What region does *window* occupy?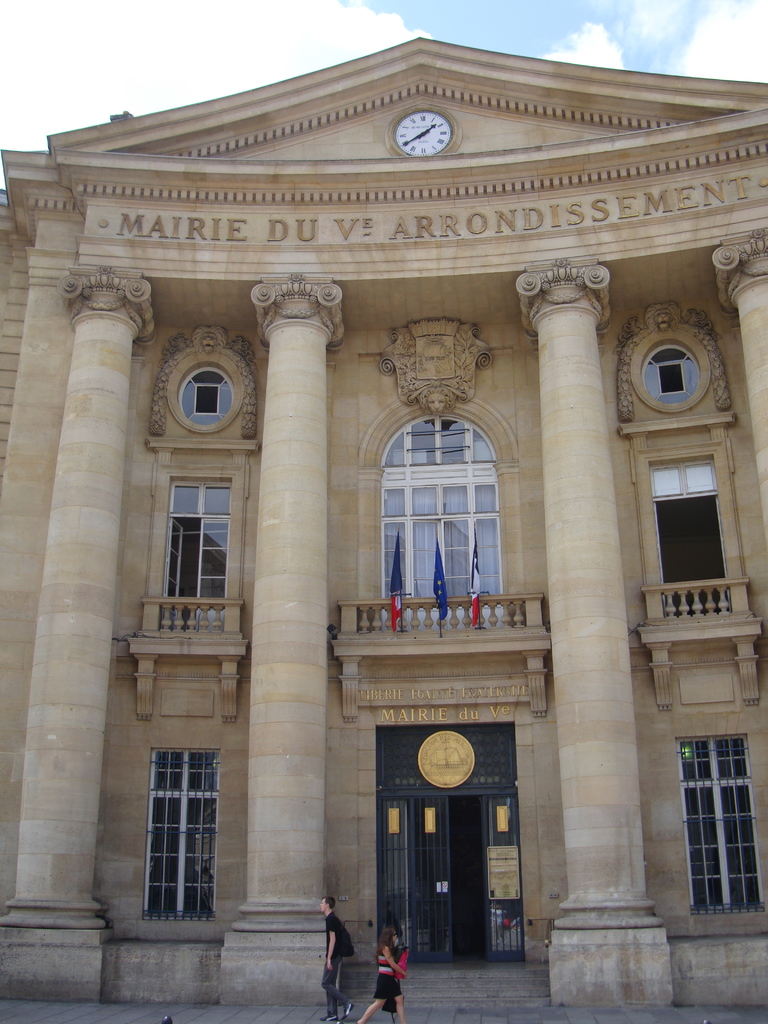
BBox(177, 366, 233, 435).
